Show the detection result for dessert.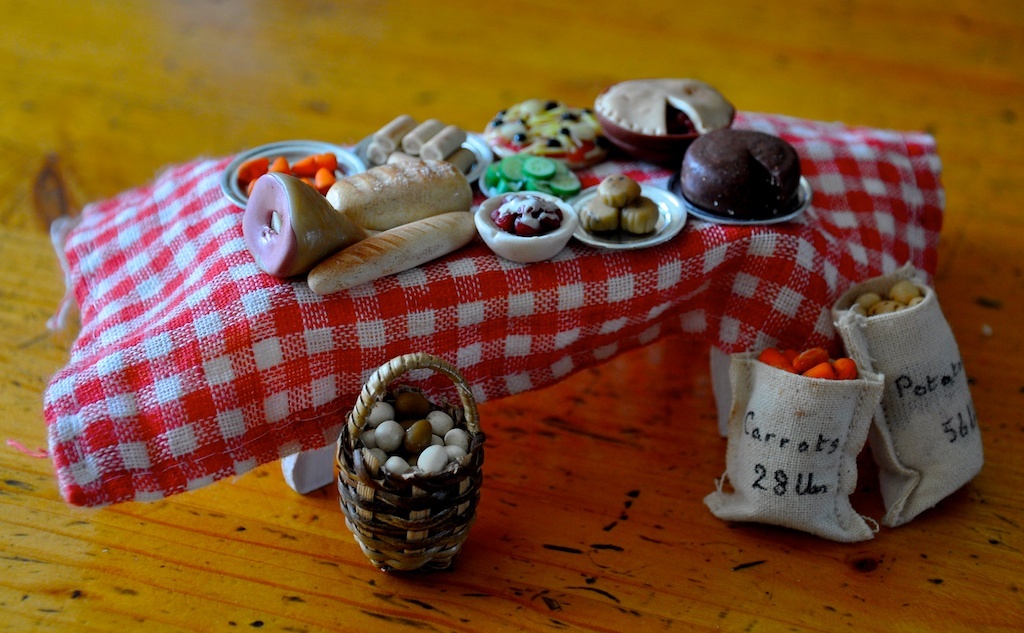
[304,214,471,295].
